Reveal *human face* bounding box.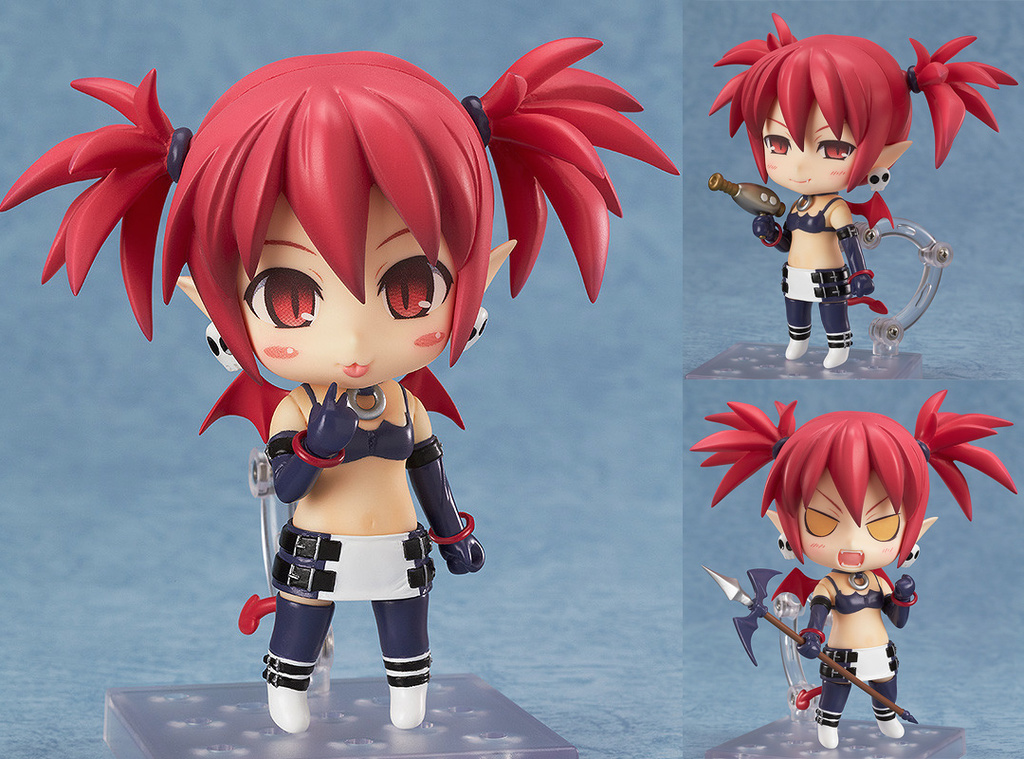
Revealed: box=[801, 472, 906, 575].
